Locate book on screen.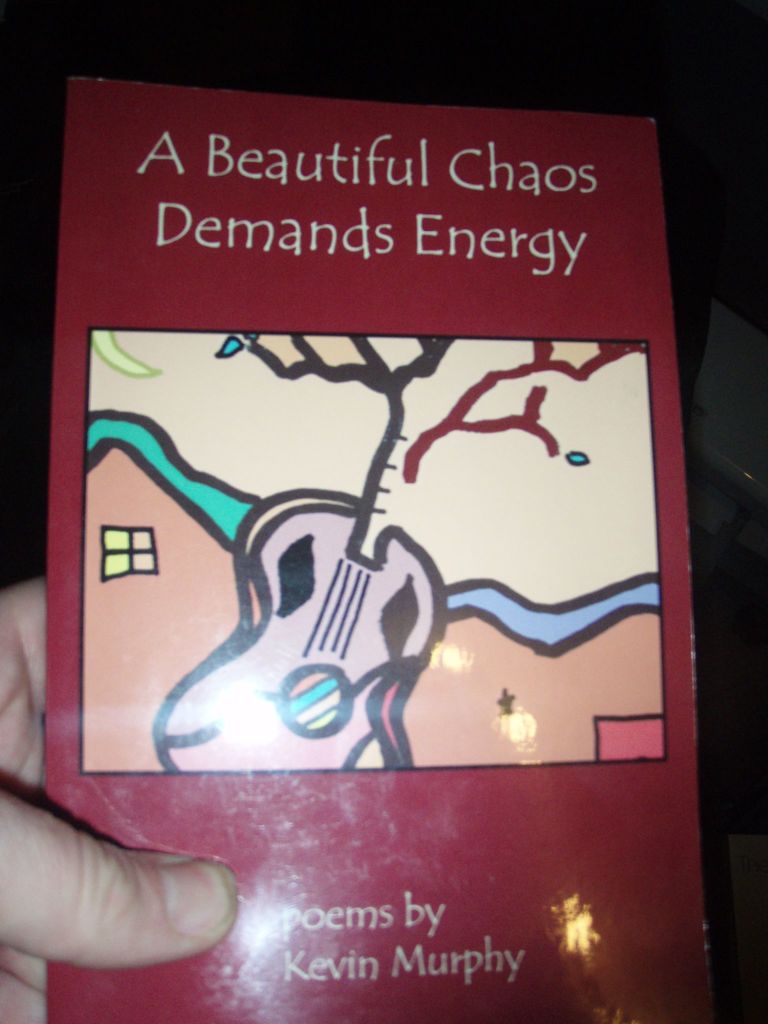
On screen at locate(13, 74, 747, 1023).
